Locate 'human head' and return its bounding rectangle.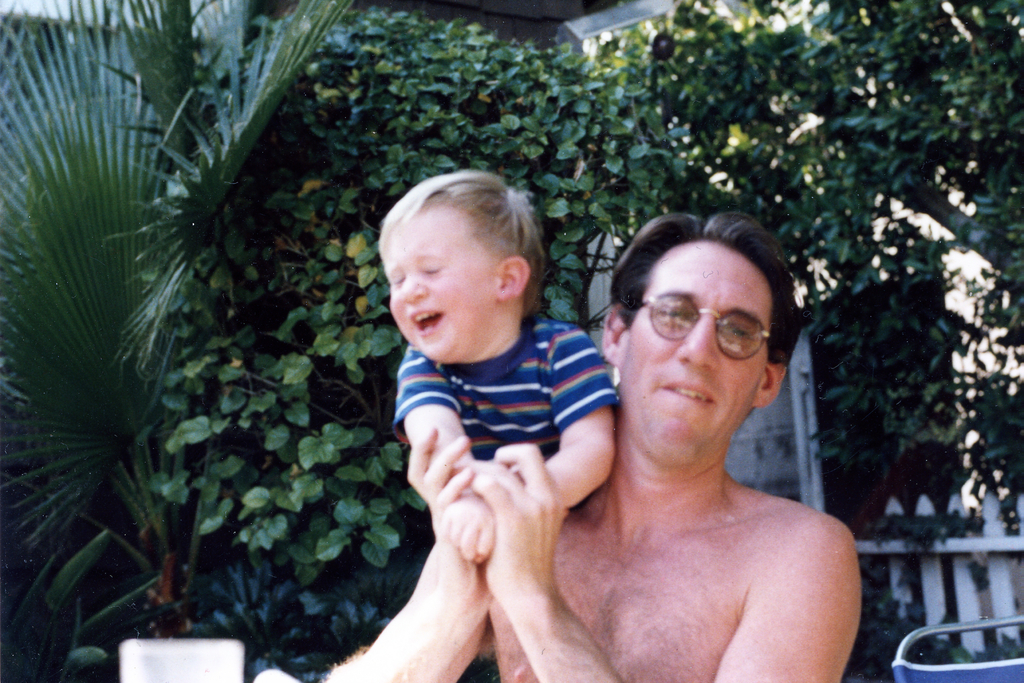
(602,221,803,420).
